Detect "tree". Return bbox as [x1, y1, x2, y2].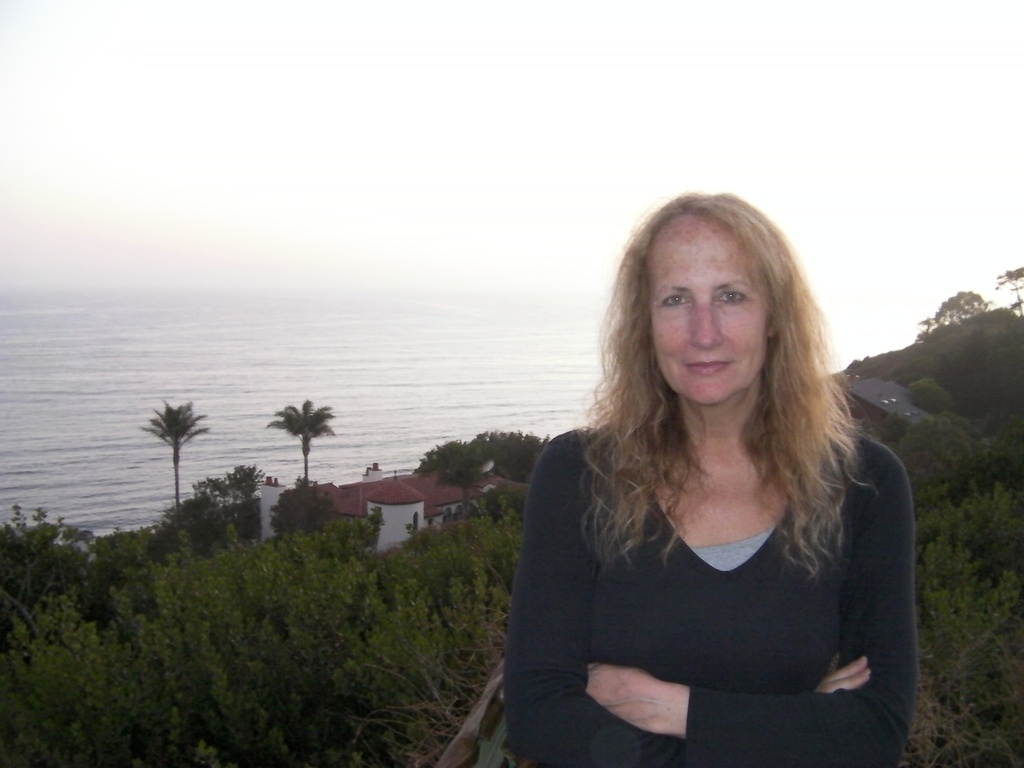
[266, 397, 342, 481].
